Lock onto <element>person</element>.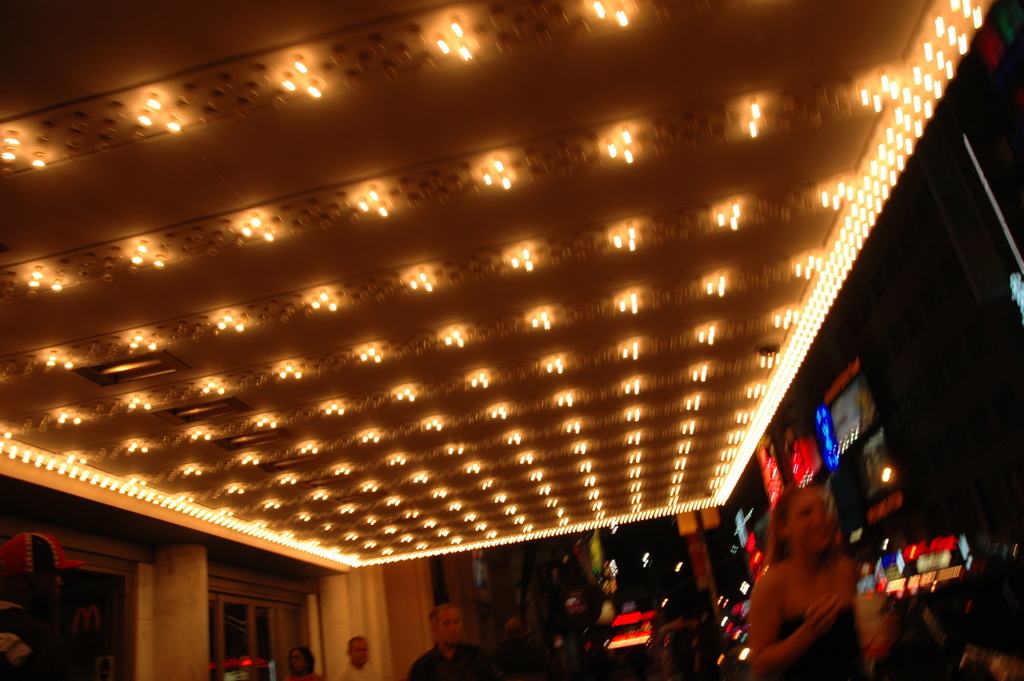
Locked: (747,480,920,680).
